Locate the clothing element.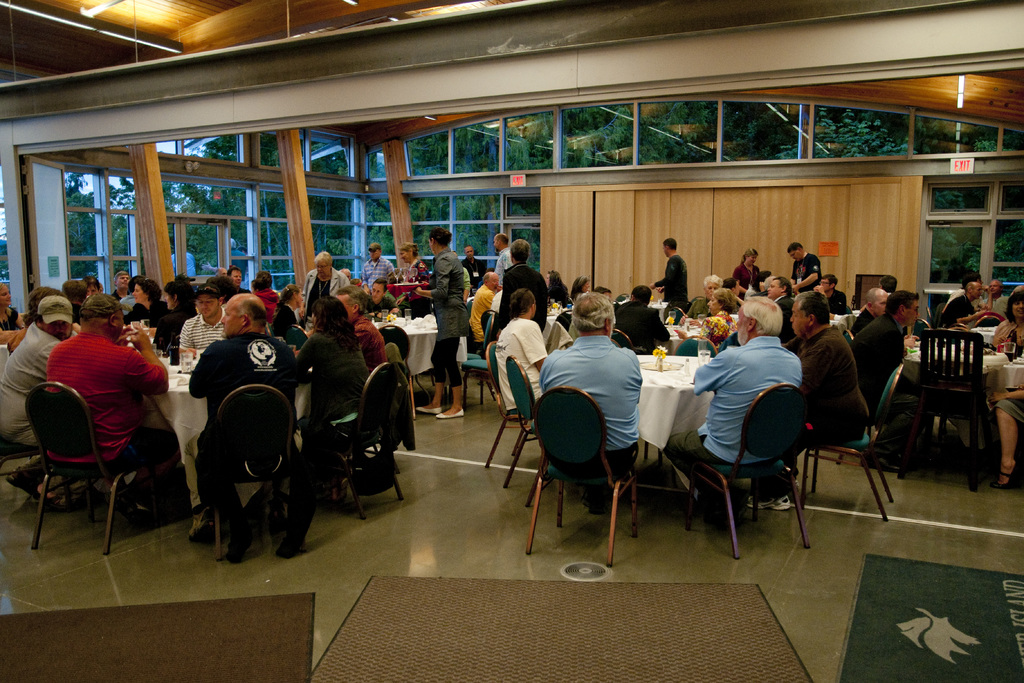
Element bbox: (684,295,717,317).
